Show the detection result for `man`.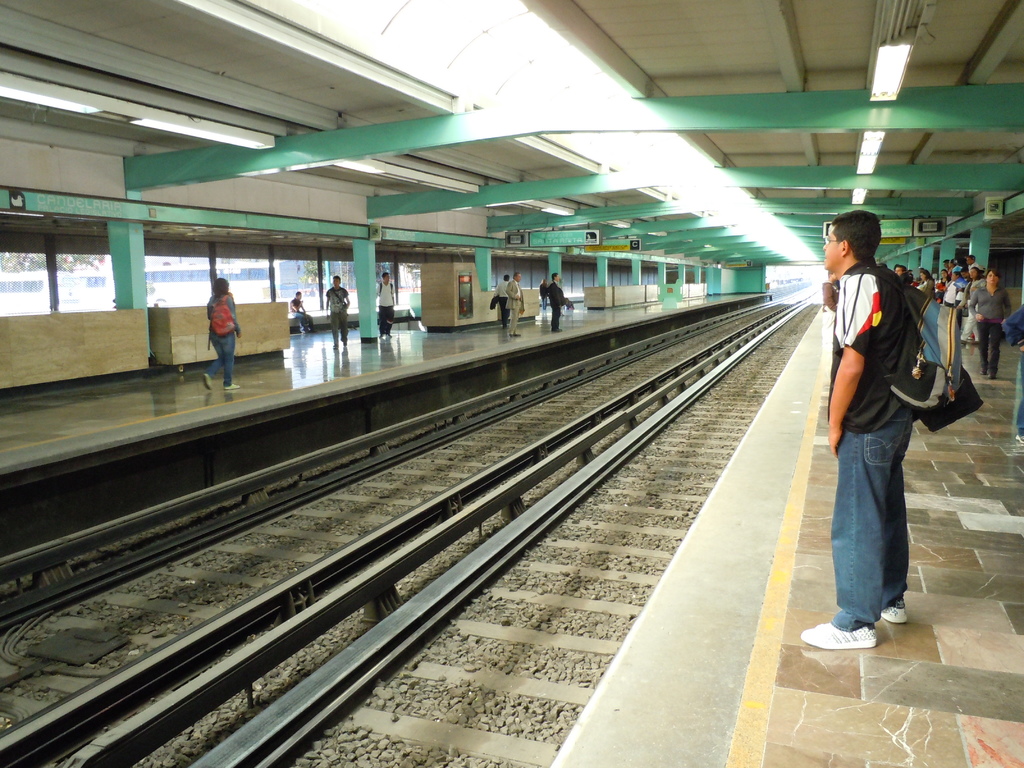
x1=548 y1=273 x2=568 y2=332.
